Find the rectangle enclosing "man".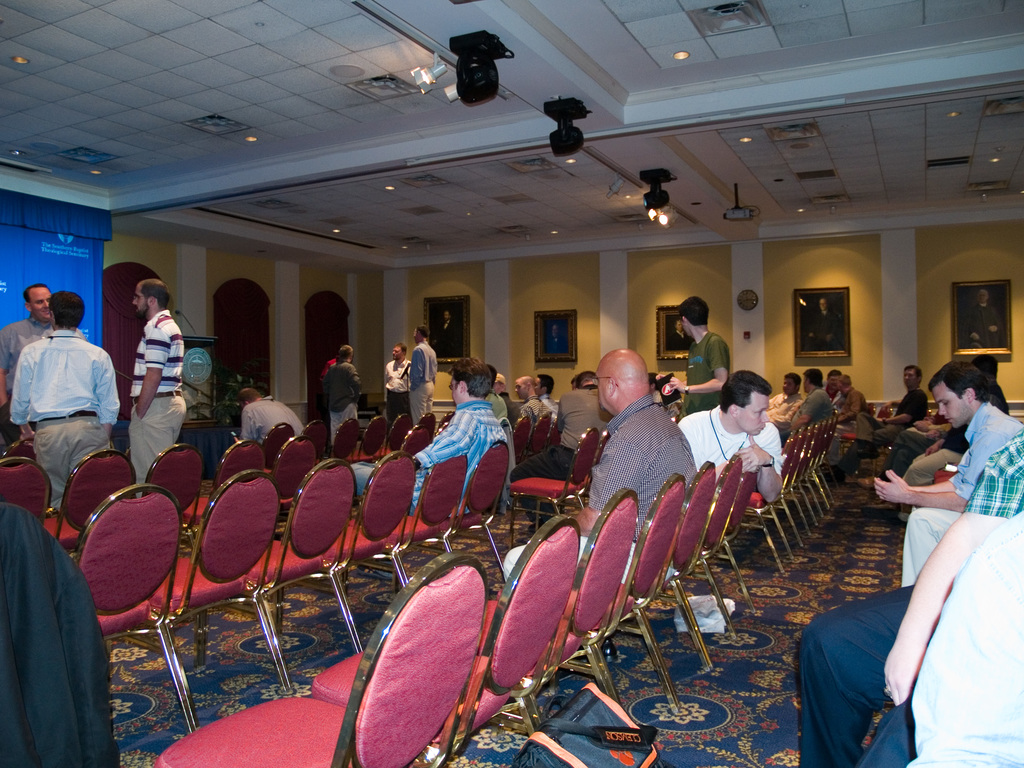
<region>236, 387, 307, 447</region>.
